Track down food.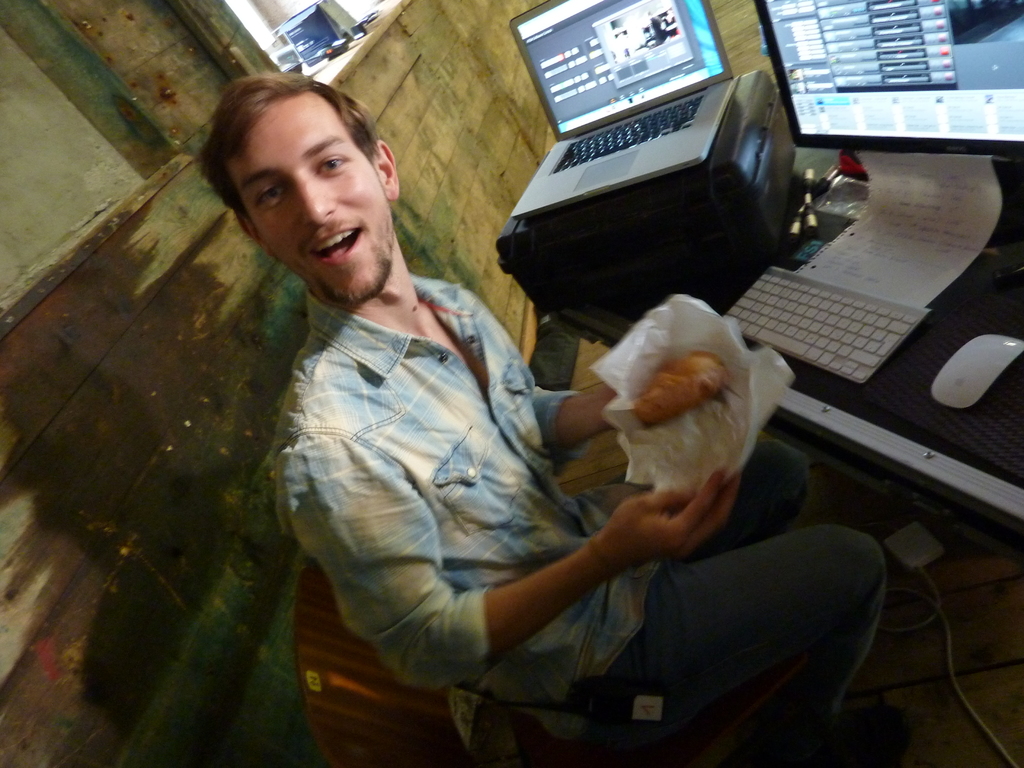
Tracked to bbox=[637, 356, 725, 415].
